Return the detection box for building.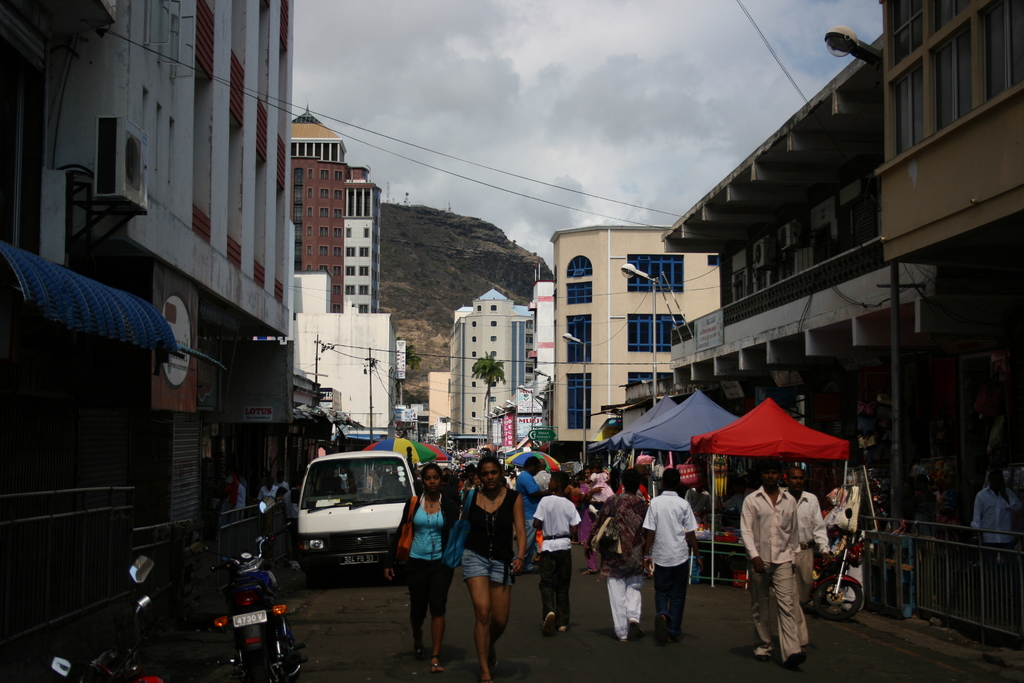
bbox=[550, 227, 719, 486].
